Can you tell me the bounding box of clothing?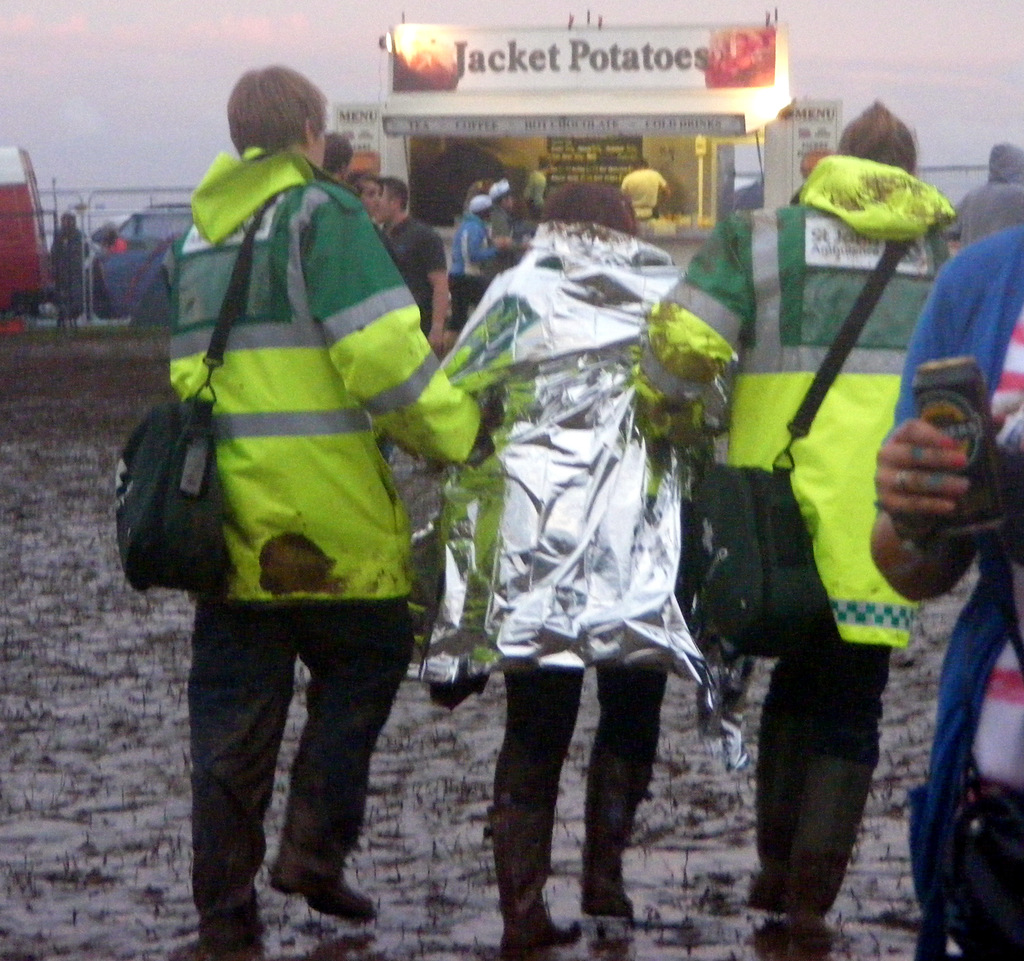
<region>957, 142, 1023, 249</region>.
